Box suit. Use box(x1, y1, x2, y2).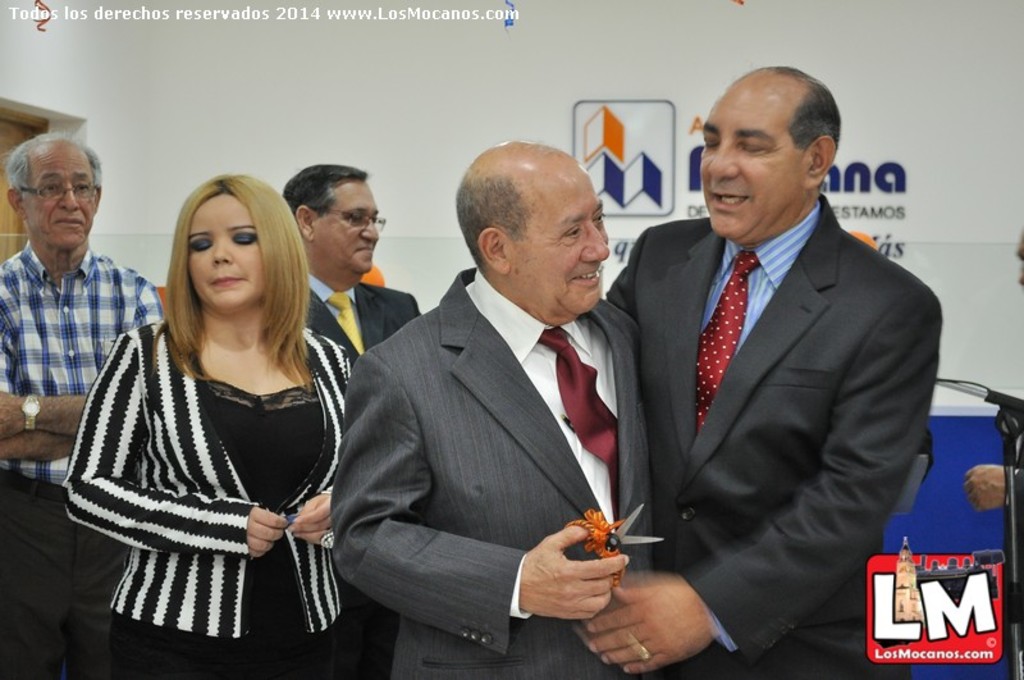
box(329, 261, 652, 679).
